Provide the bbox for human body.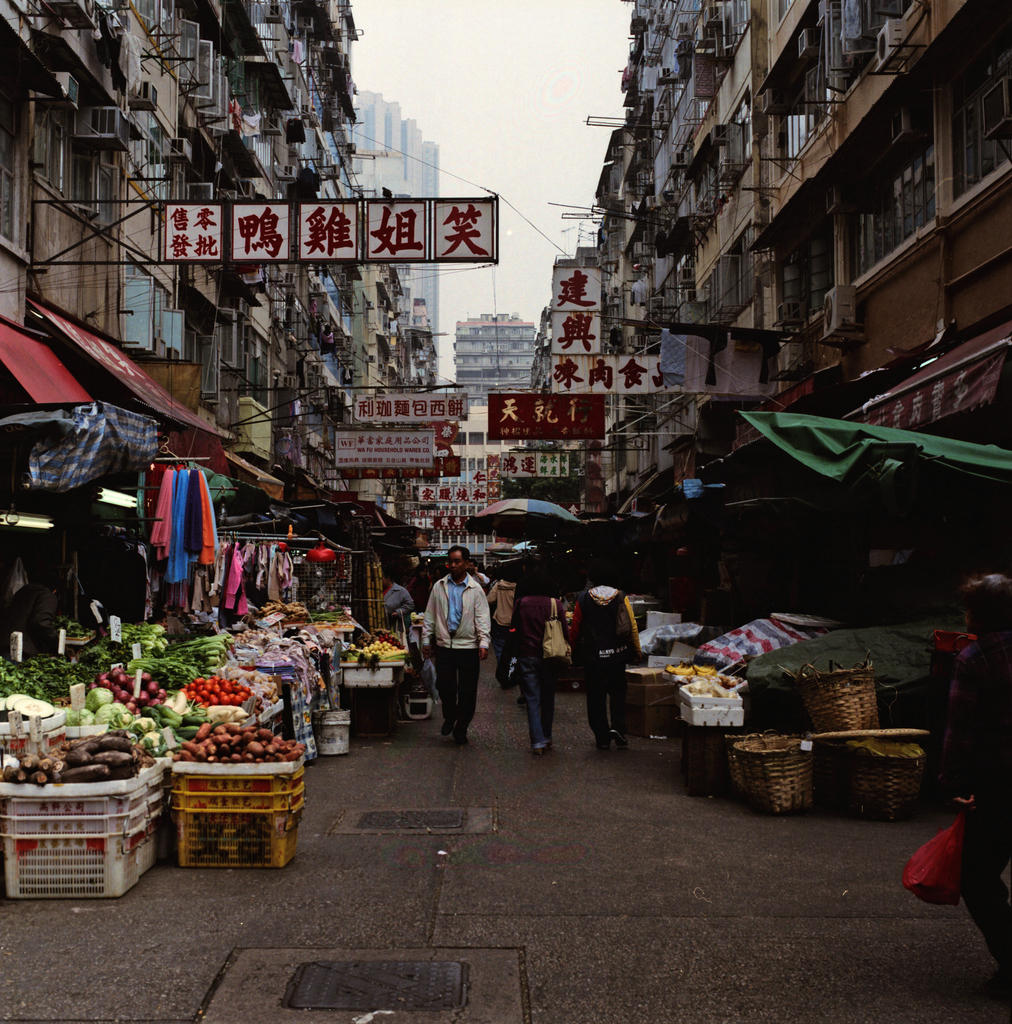
pyautogui.locateOnScreen(377, 563, 418, 627).
